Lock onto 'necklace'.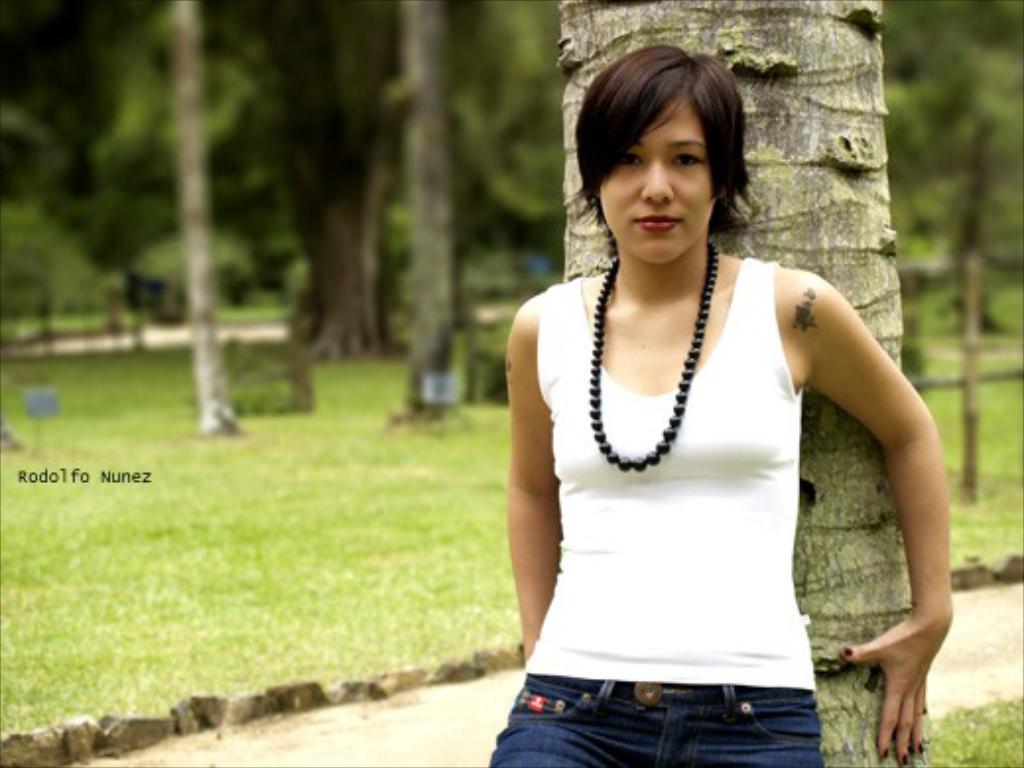
Locked: Rect(569, 248, 736, 506).
